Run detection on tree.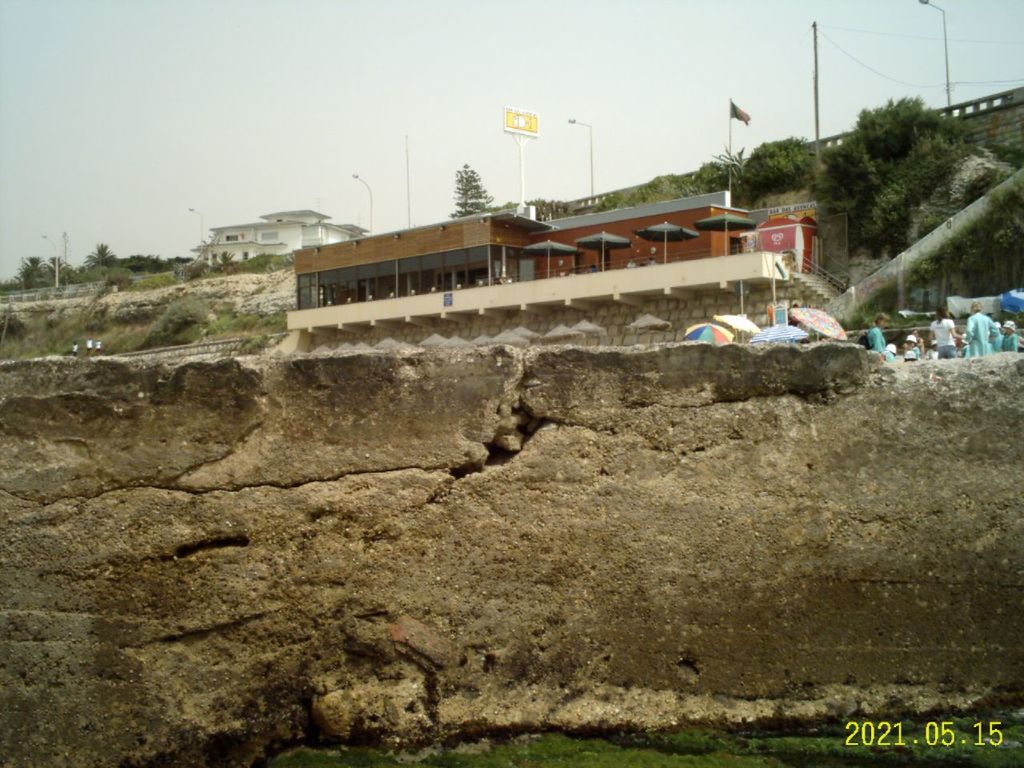
Result: x1=449 y1=155 x2=494 y2=219.
